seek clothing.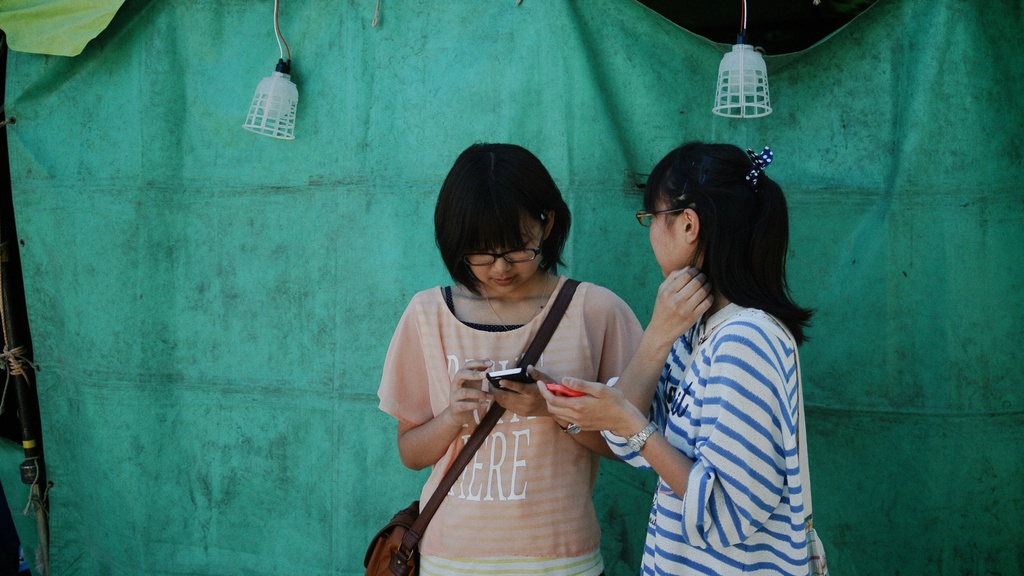
(602,302,810,575).
